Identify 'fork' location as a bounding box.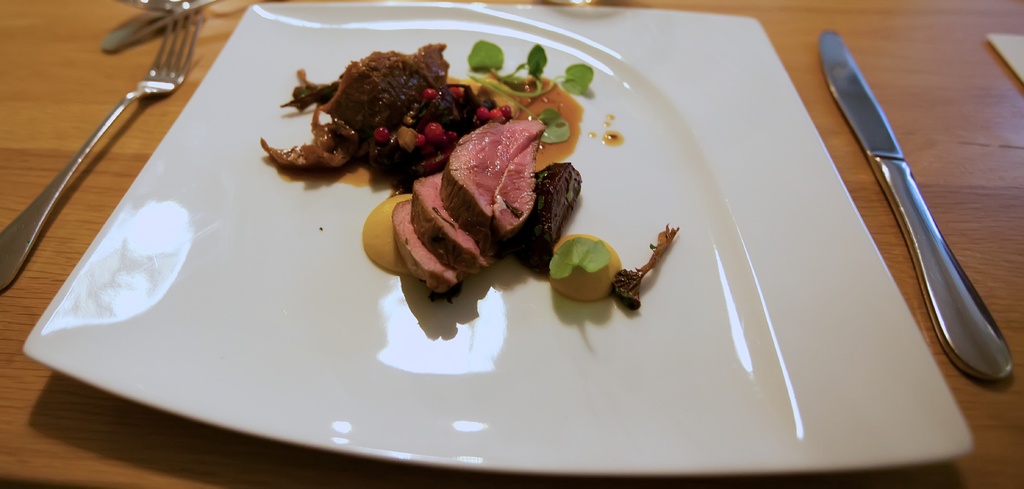
<region>0, 15, 205, 320</region>.
